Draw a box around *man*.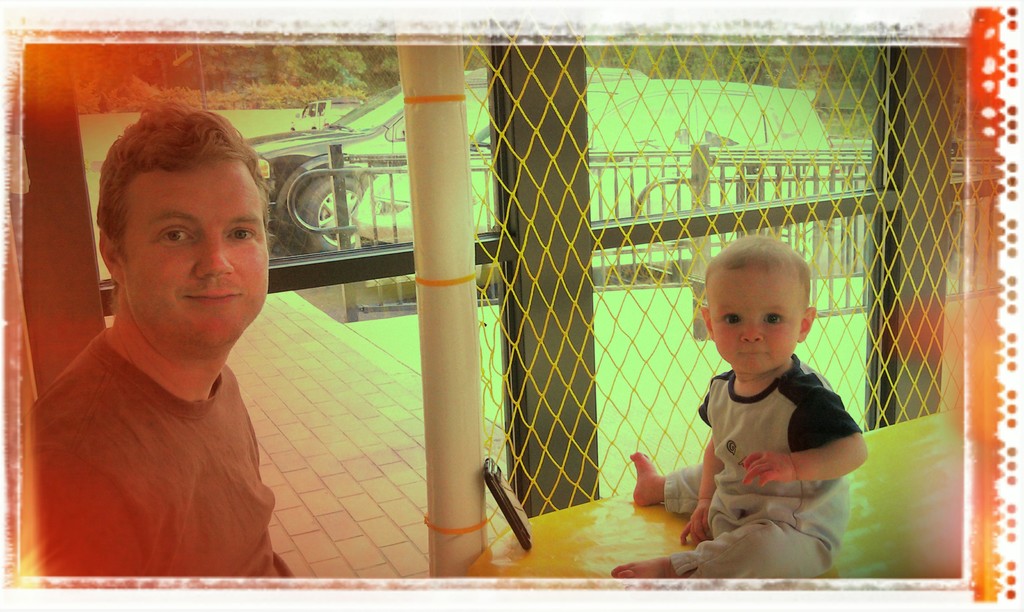
{"left": 0, "top": 87, "right": 307, "bottom": 611}.
